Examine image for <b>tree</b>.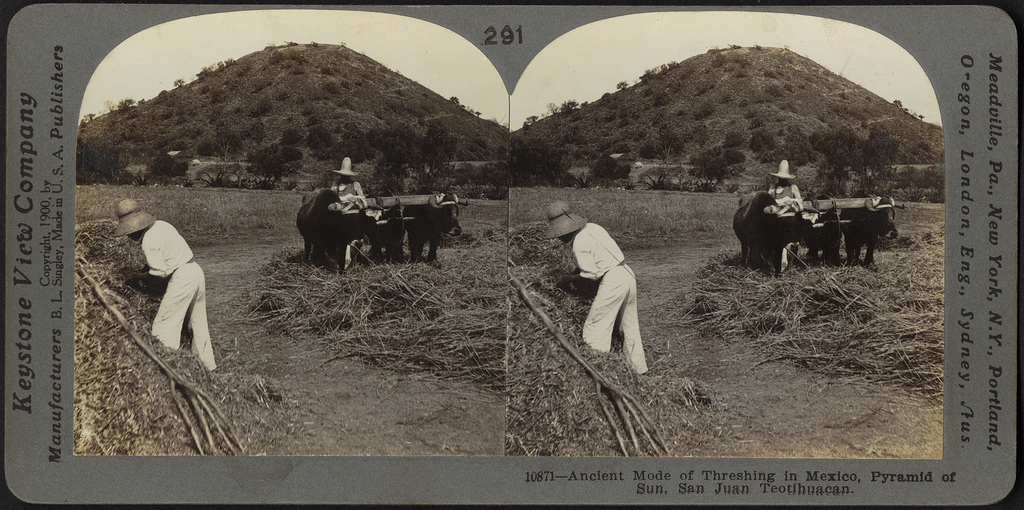
Examination result: Rect(282, 125, 300, 145).
